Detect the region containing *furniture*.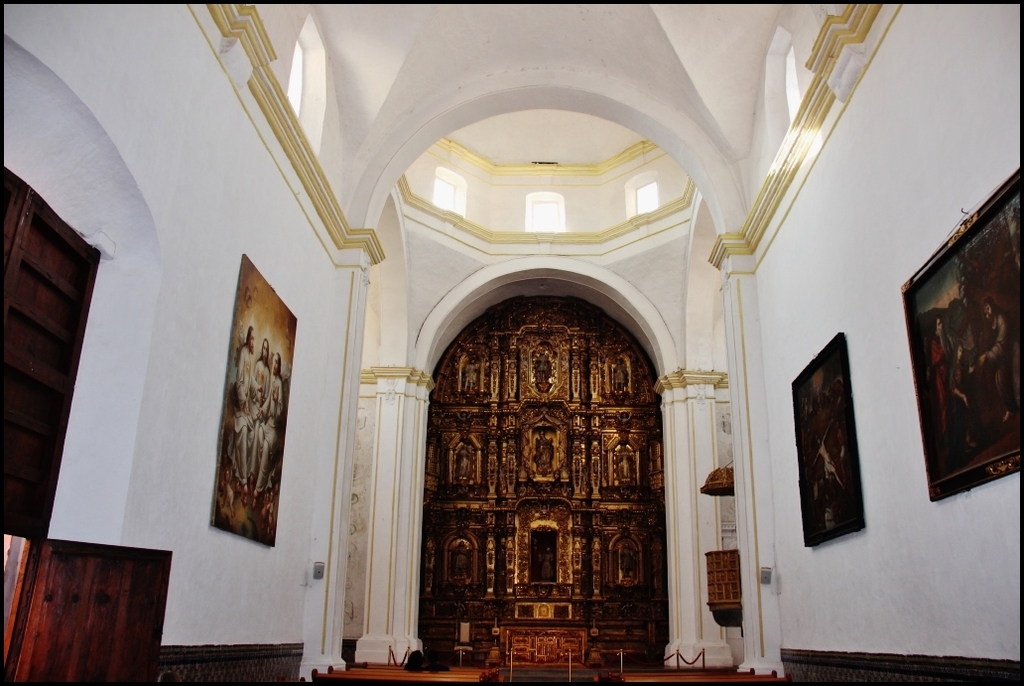
region(0, 159, 174, 685).
